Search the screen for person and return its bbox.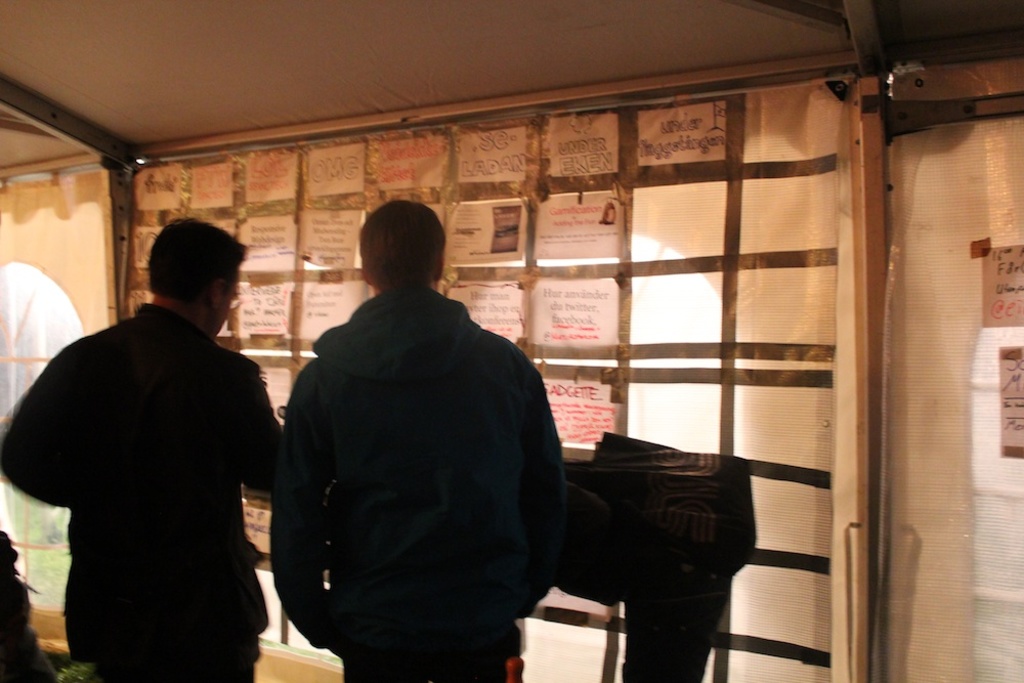
Found: 0/214/281/678.
